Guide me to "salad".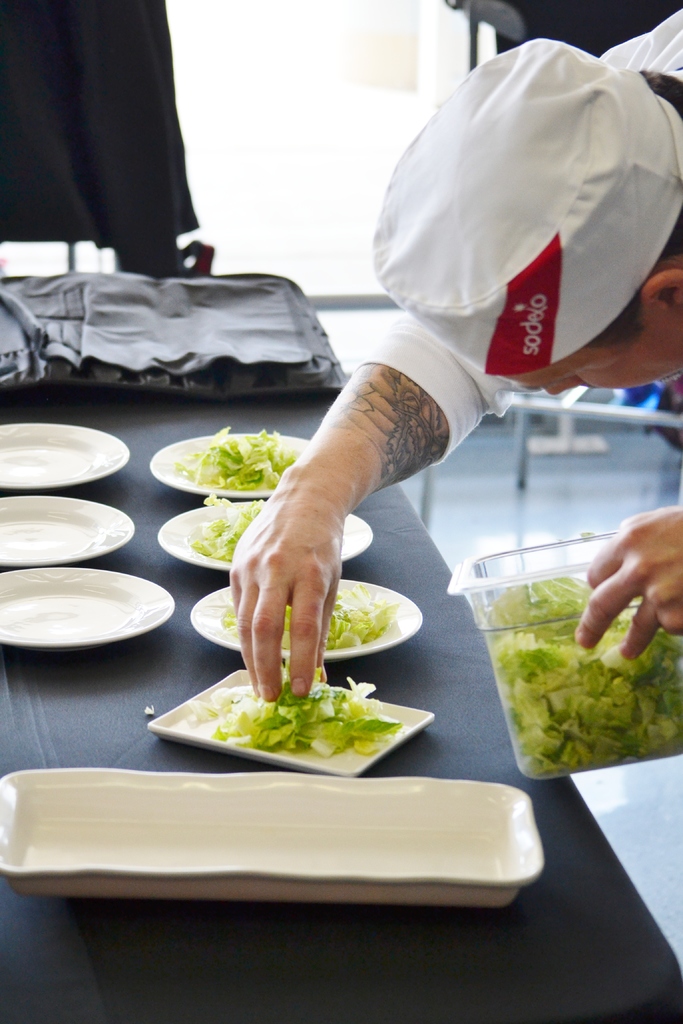
Guidance: [195,653,409,751].
